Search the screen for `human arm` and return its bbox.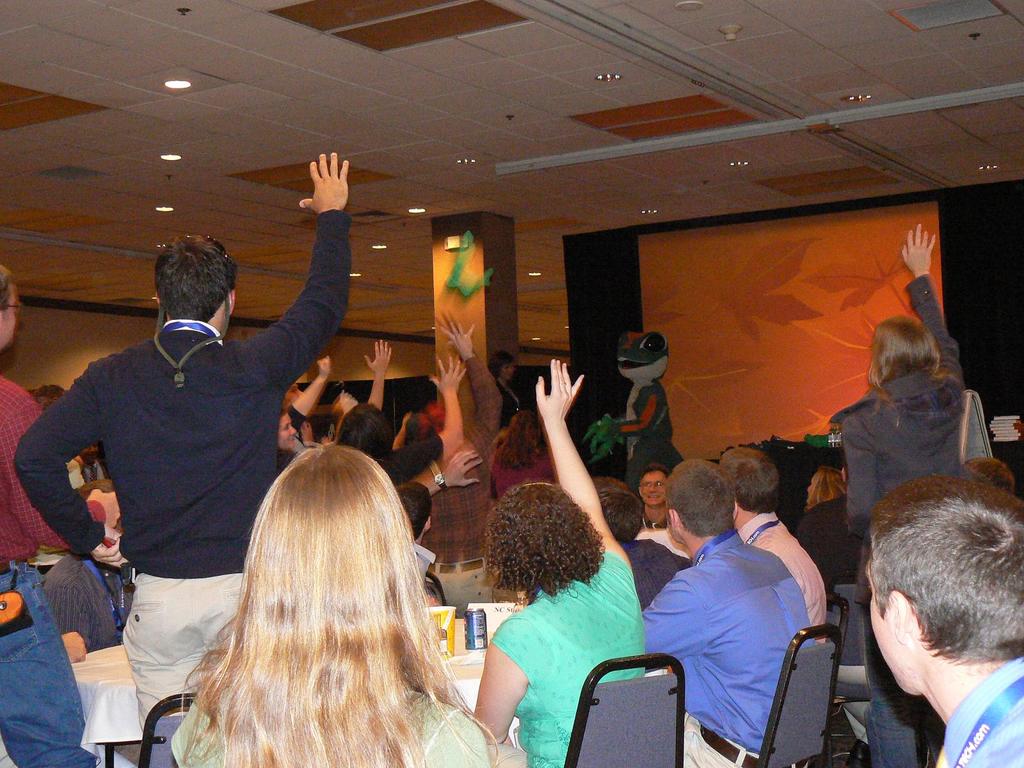
Found: crop(12, 374, 133, 573).
